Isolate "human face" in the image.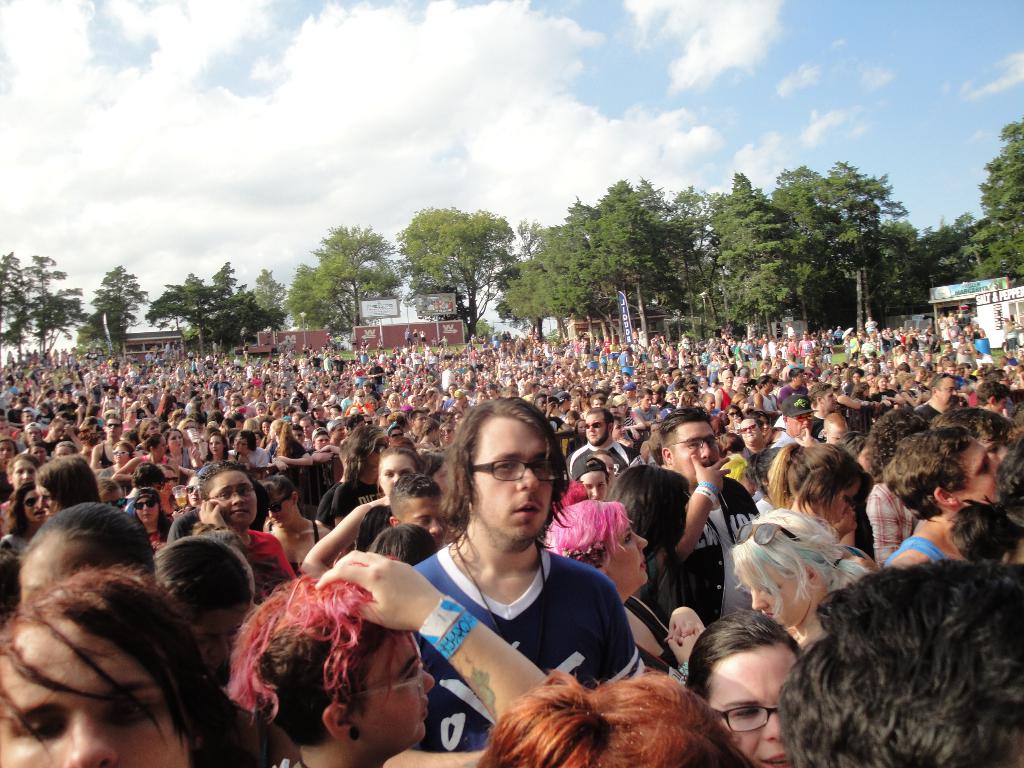
Isolated region: <box>384,414,385,425</box>.
